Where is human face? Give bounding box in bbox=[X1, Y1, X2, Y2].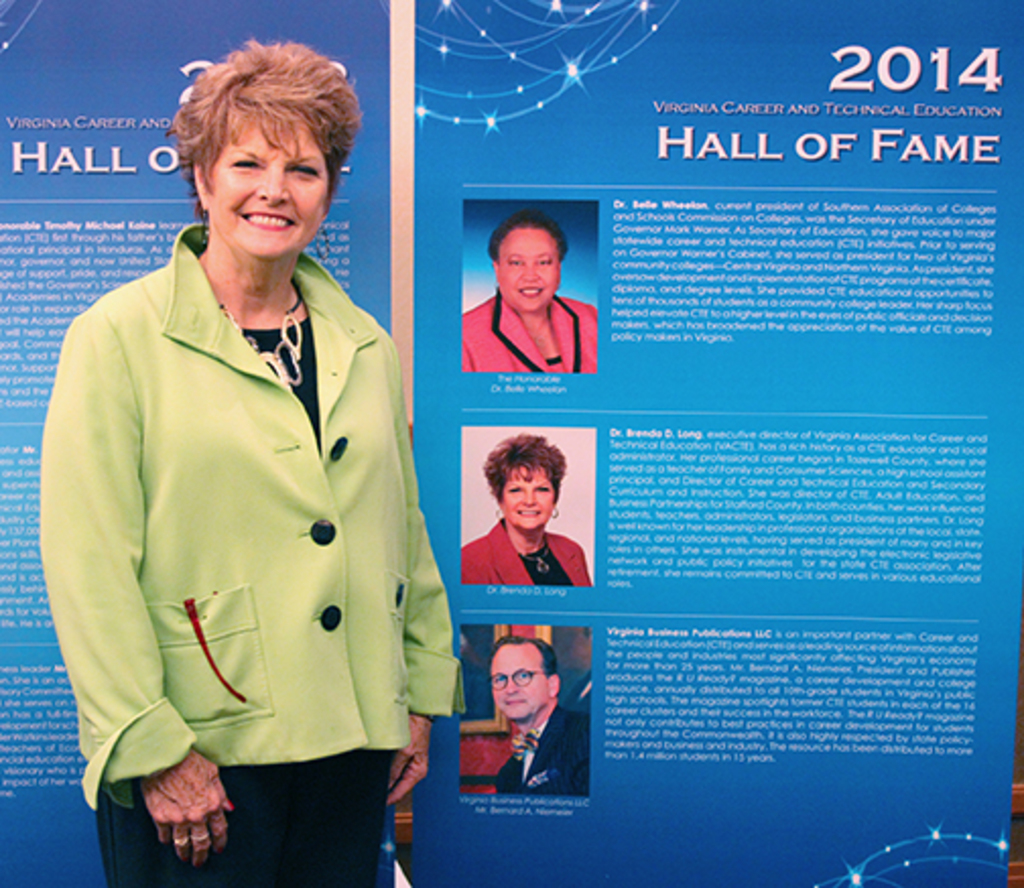
bbox=[488, 640, 553, 721].
